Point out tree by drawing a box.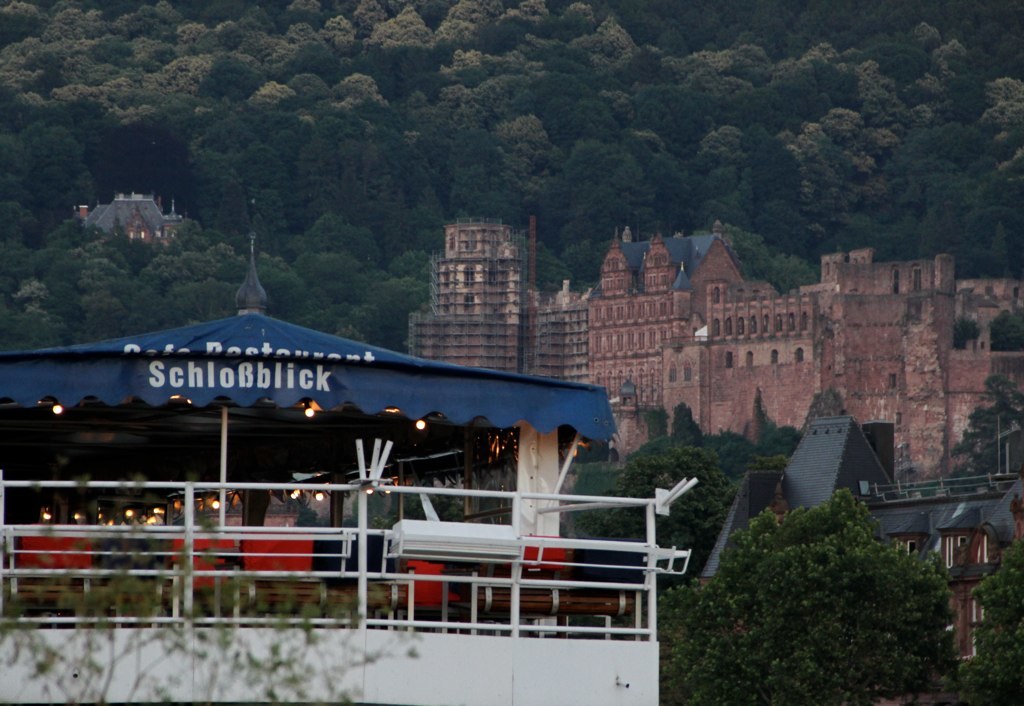
box=[283, 235, 381, 303].
